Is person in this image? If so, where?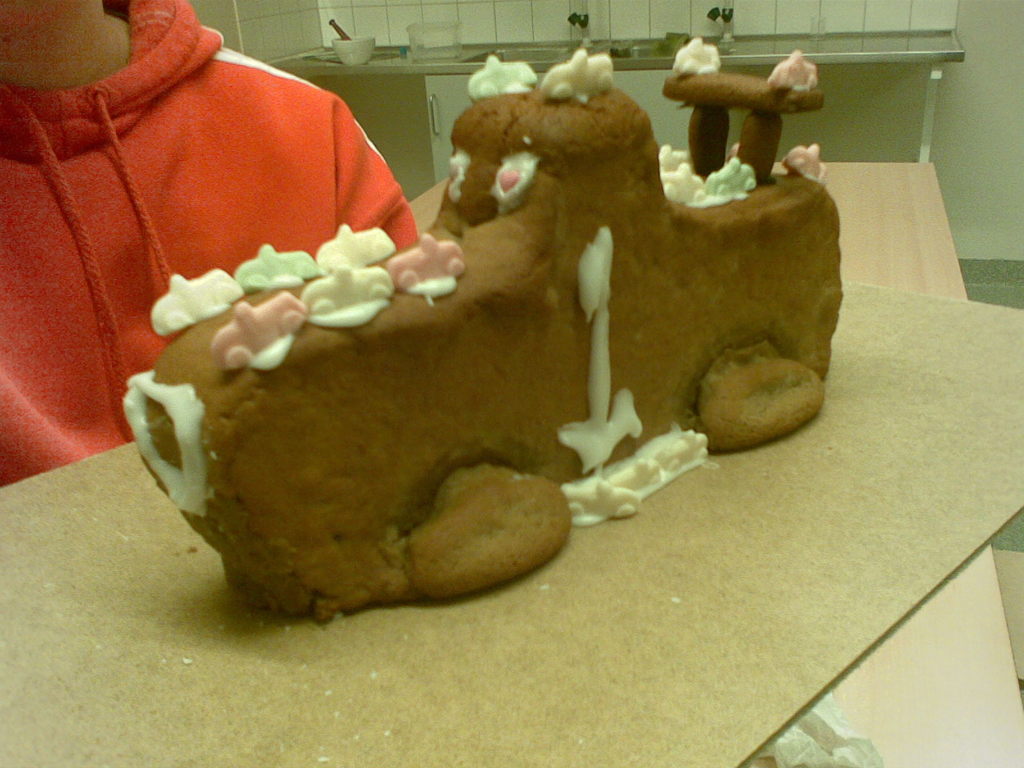
Yes, at [x1=0, y1=0, x2=435, y2=516].
